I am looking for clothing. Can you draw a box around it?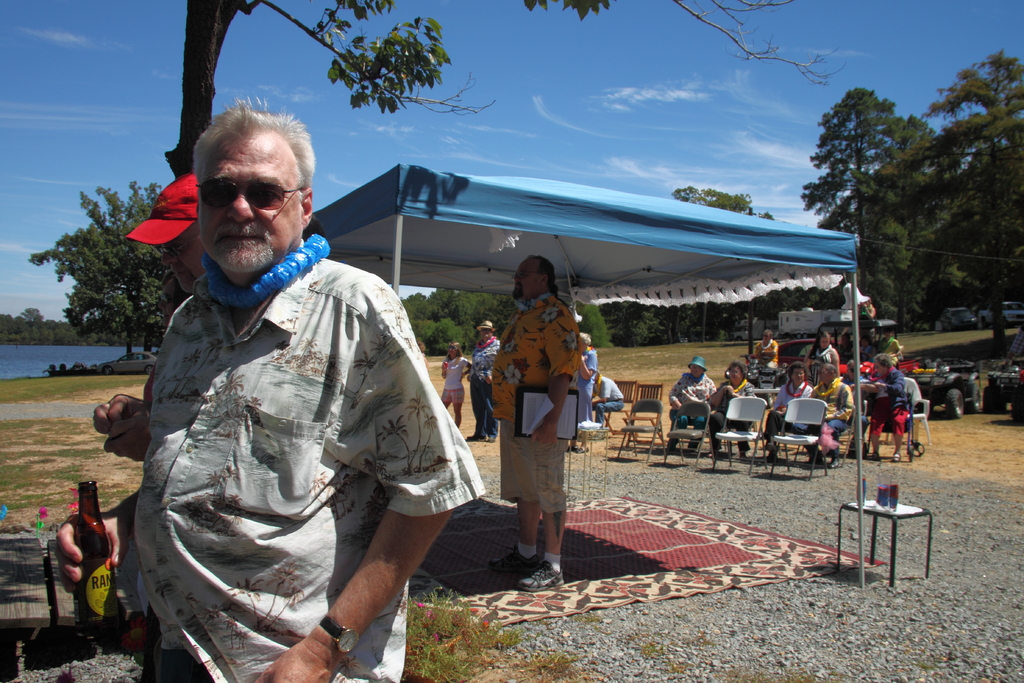
Sure, the bounding box is locate(586, 377, 626, 422).
